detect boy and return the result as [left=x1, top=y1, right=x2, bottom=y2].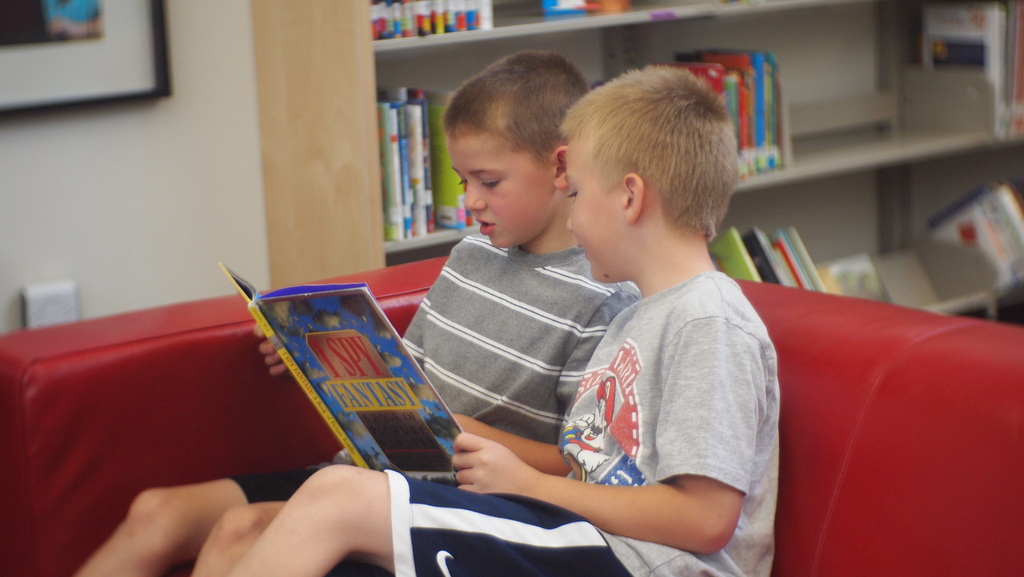
[left=230, top=67, right=782, bottom=576].
